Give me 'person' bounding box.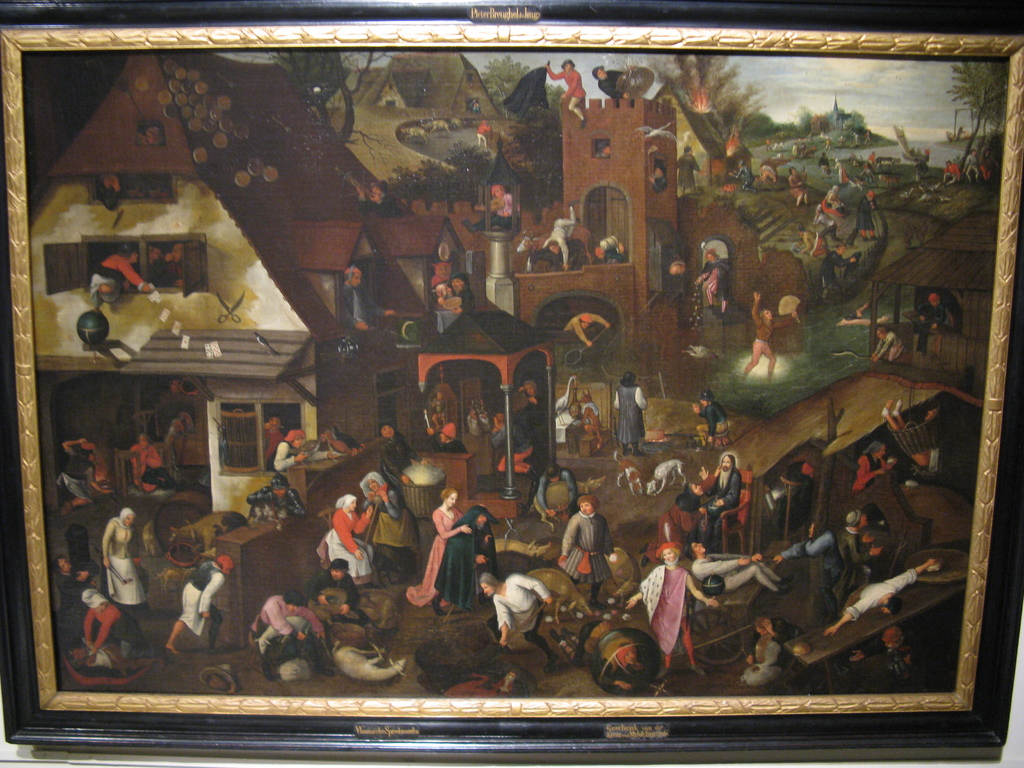
bbox(100, 506, 147, 620).
